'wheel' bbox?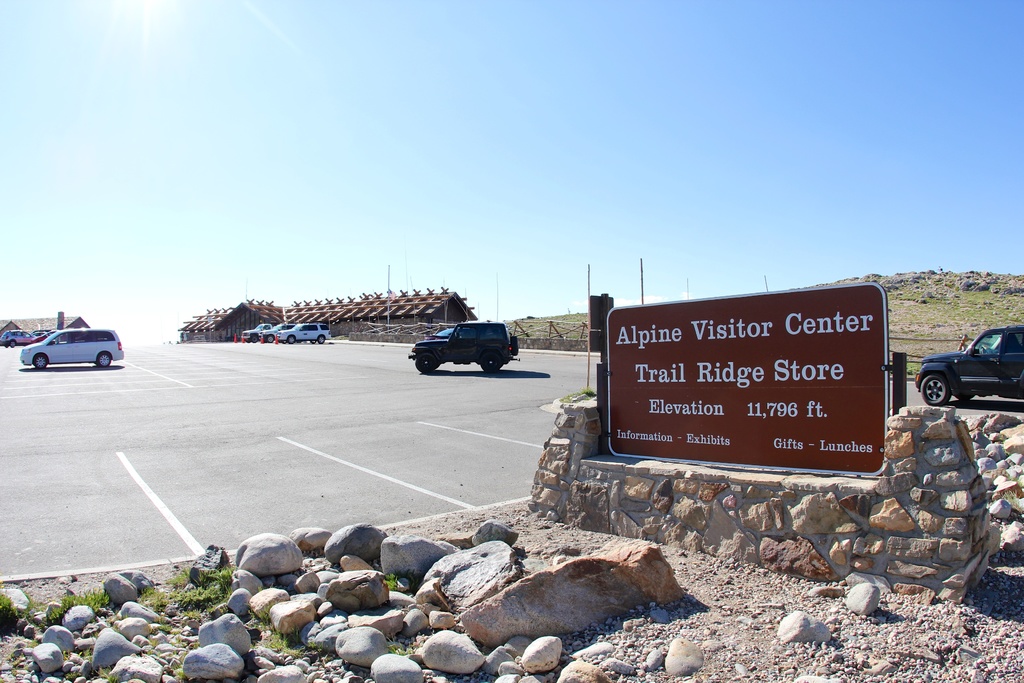
(266, 334, 273, 342)
